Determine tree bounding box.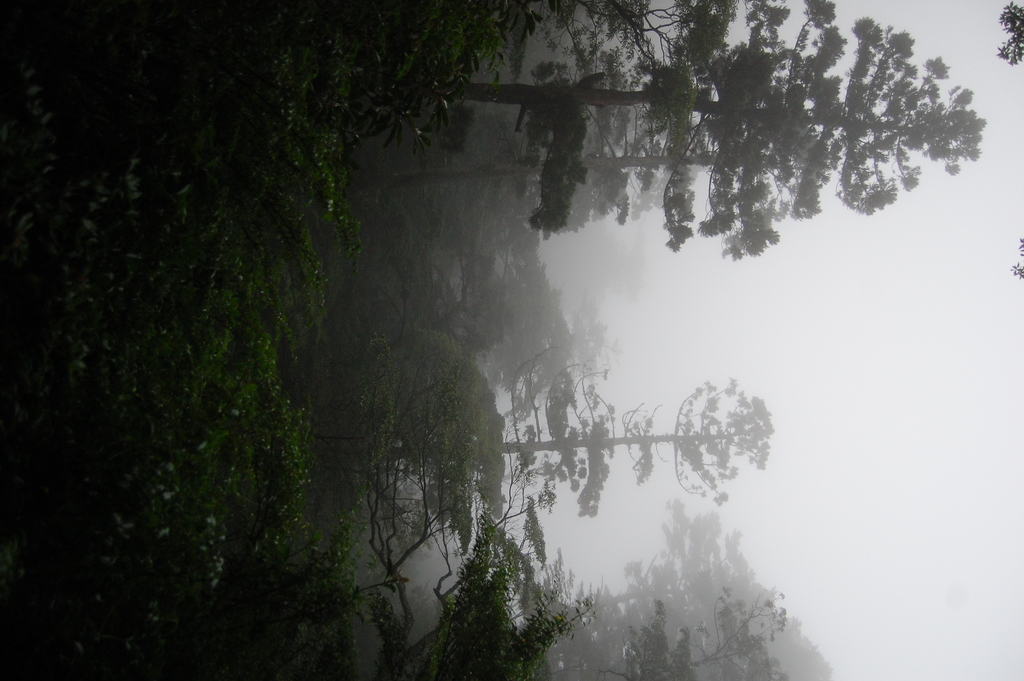
Determined: (x1=645, y1=600, x2=803, y2=680).
